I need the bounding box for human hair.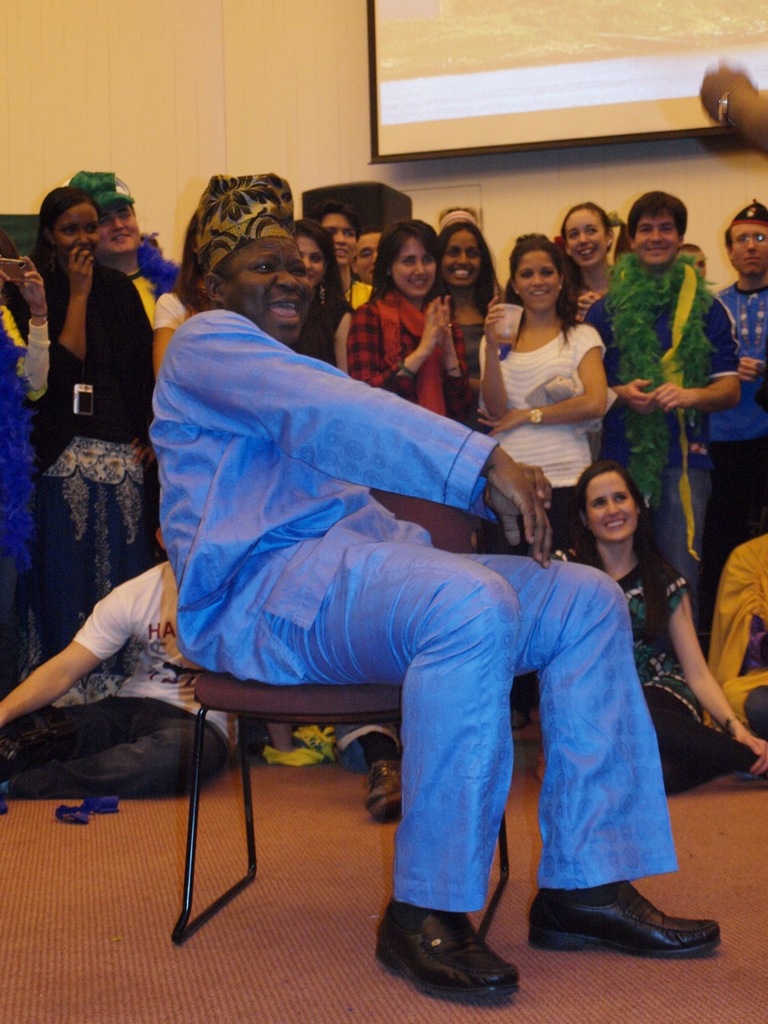
Here it is: 0 231 30 335.
